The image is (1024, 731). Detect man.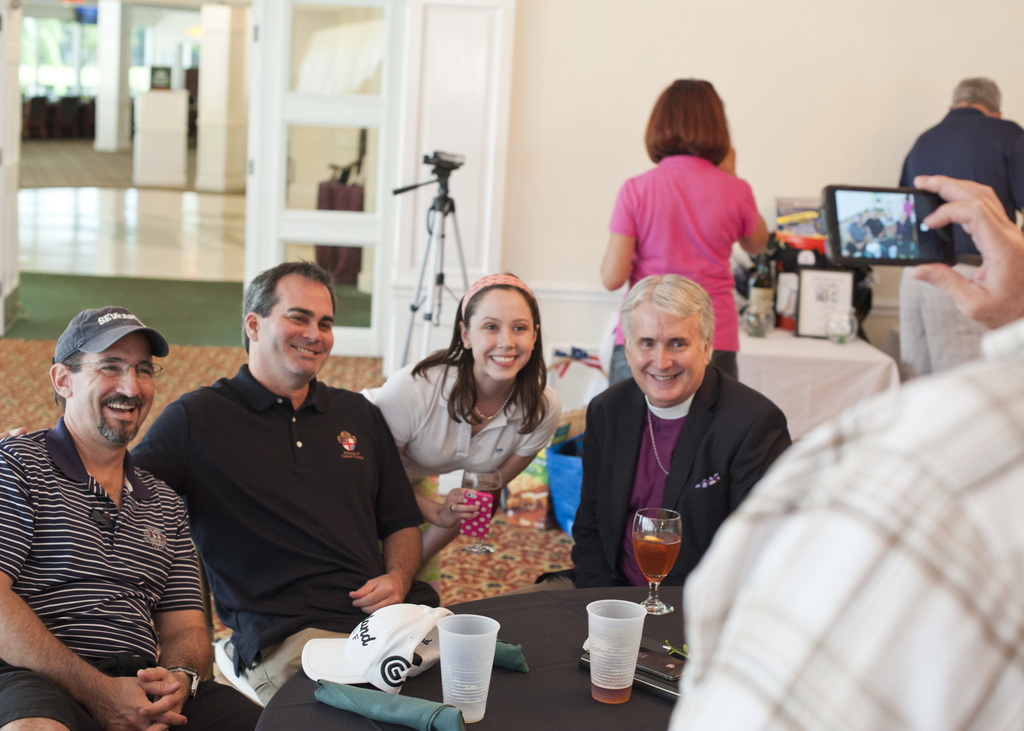
Detection: box=[897, 78, 1023, 381].
